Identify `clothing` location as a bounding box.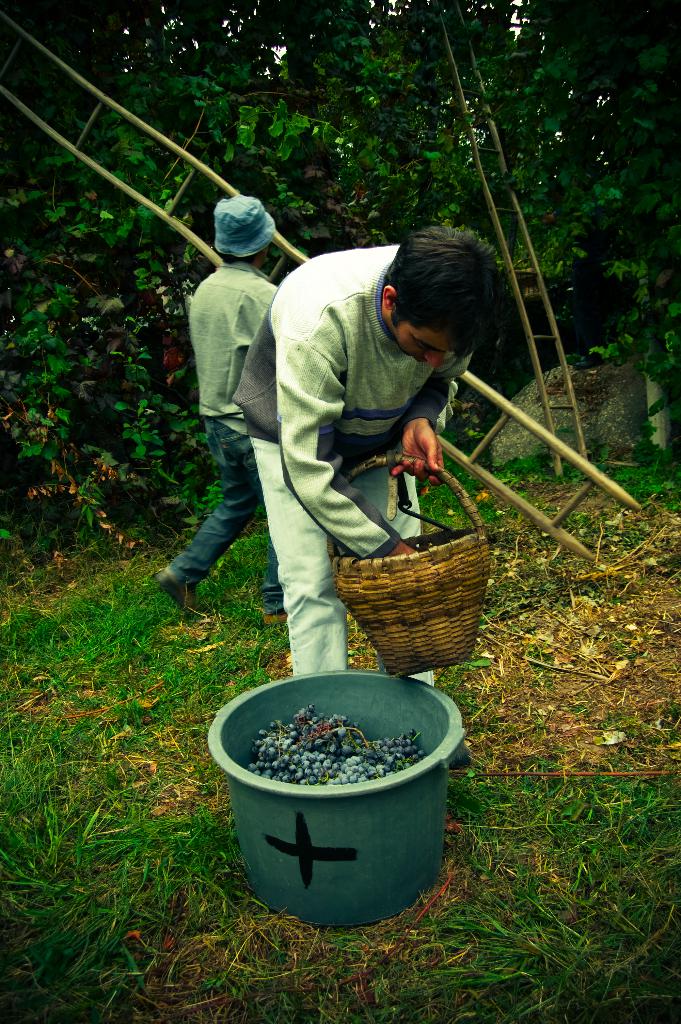
{"left": 170, "top": 260, "right": 279, "bottom": 614}.
